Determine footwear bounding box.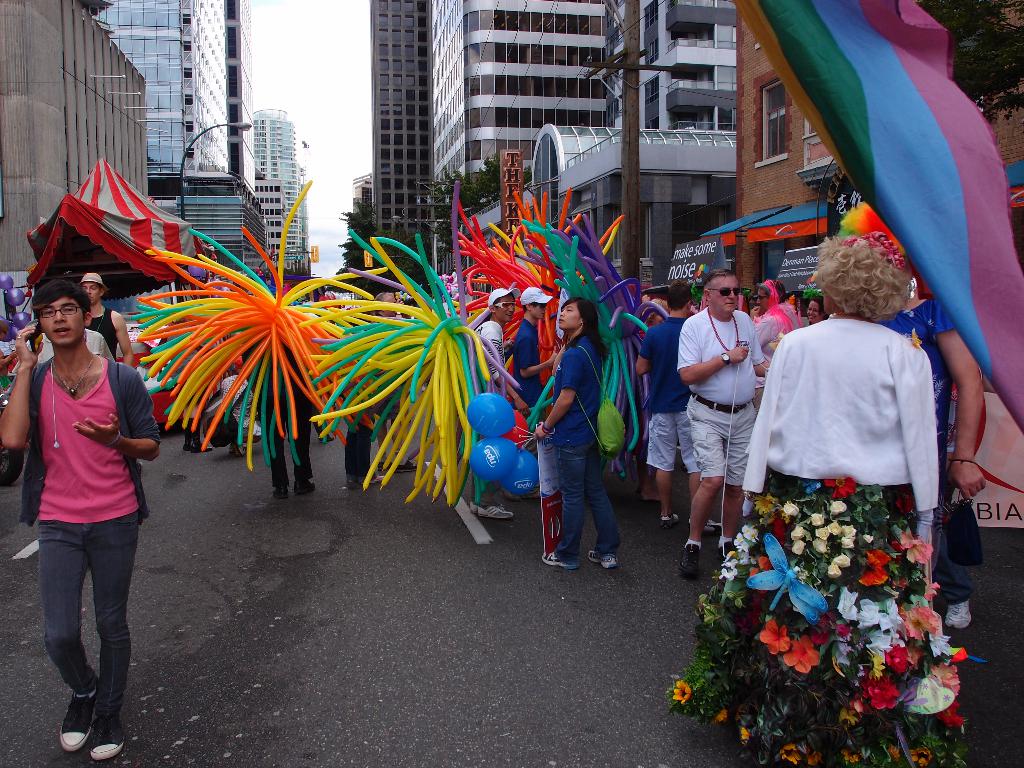
Determined: <box>376,460,415,471</box>.
